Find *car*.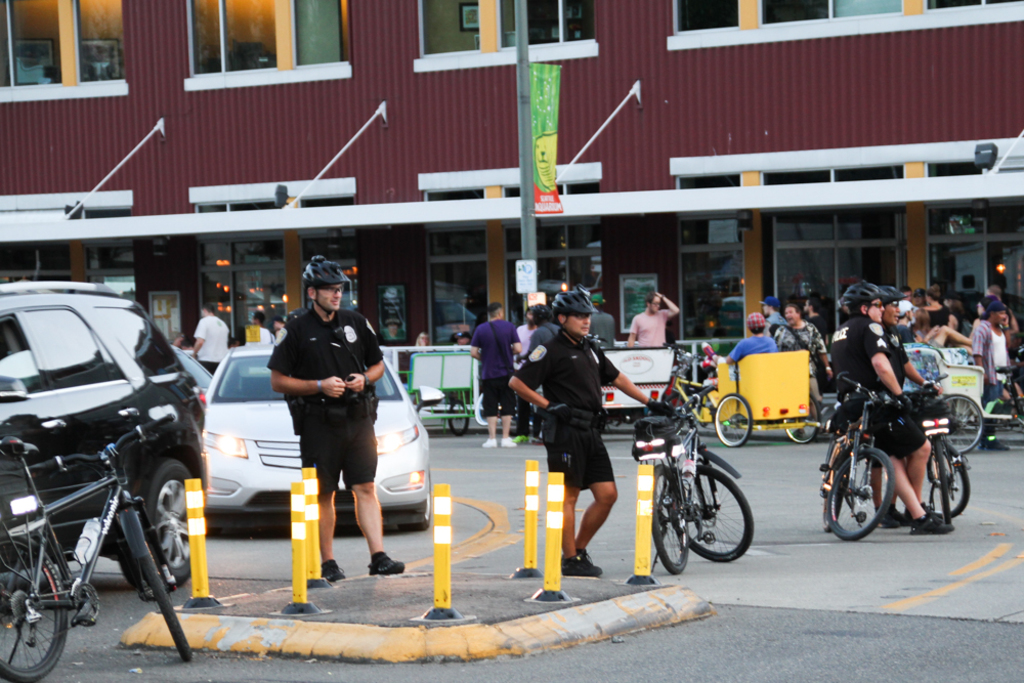
l=200, t=344, r=435, b=527.
